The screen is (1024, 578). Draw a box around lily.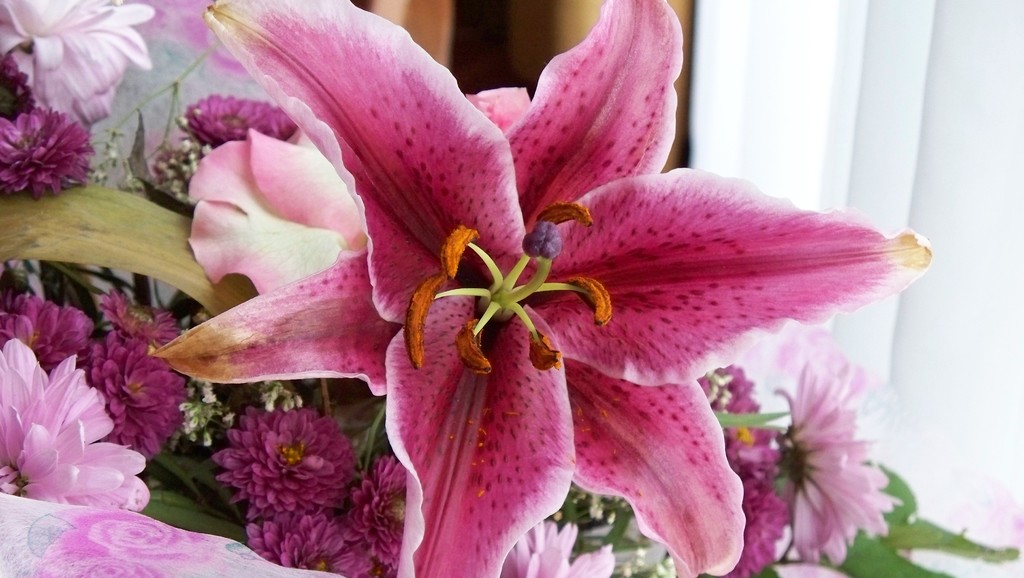
select_region(0, 1, 150, 115).
